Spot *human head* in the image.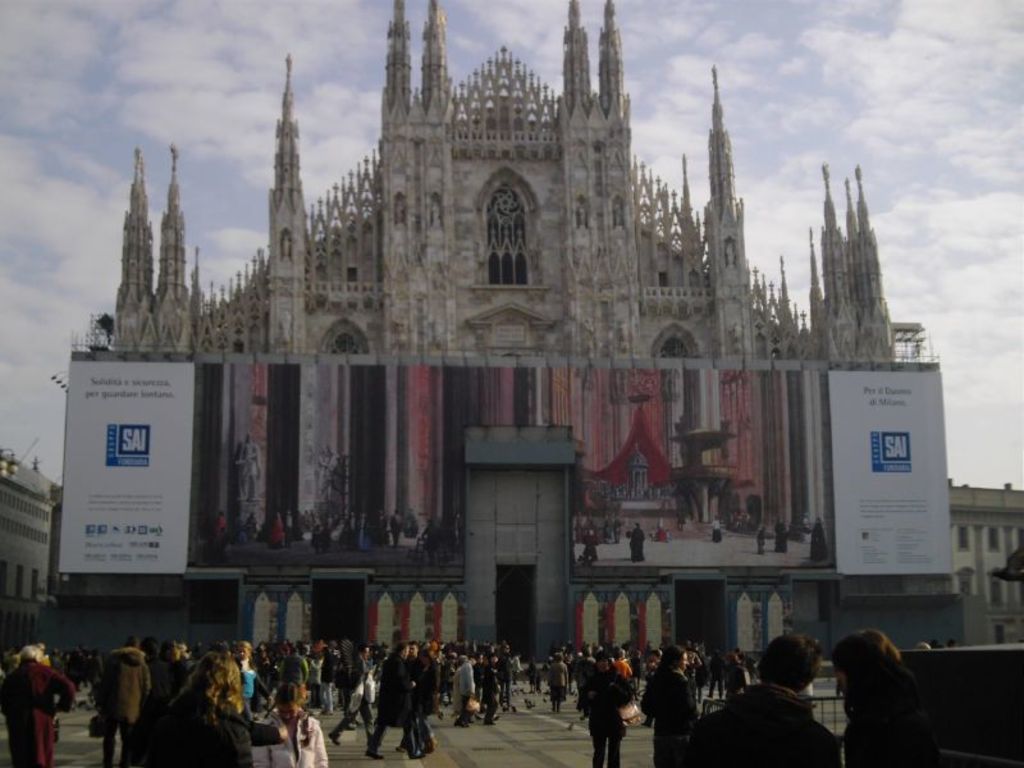
*human head* found at detection(664, 645, 687, 672).
